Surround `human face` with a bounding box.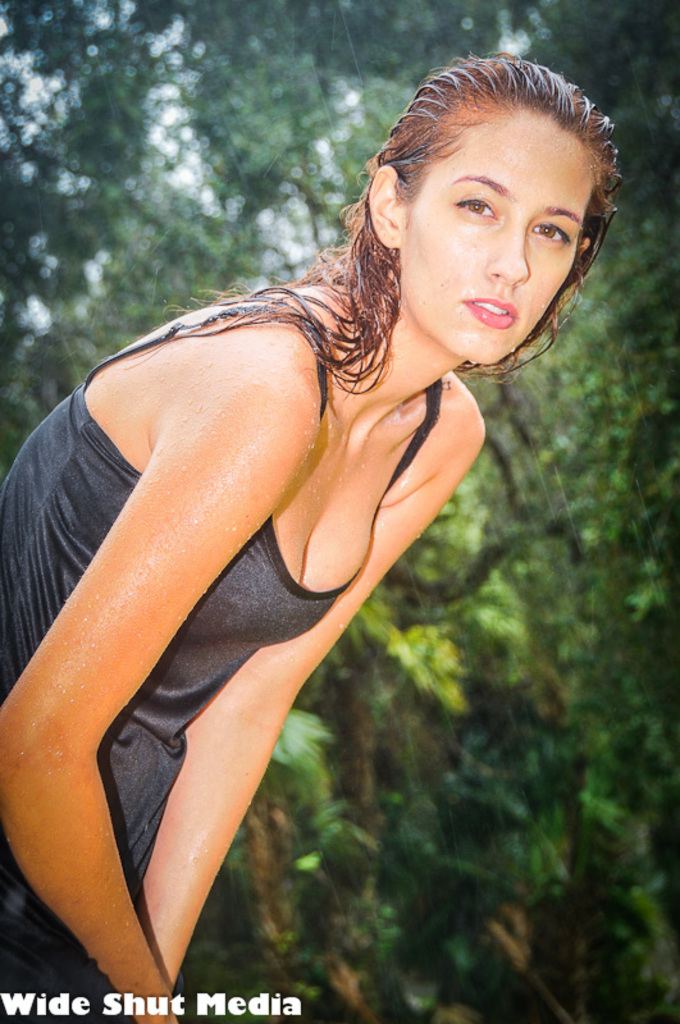
{"left": 394, "top": 97, "right": 599, "bottom": 362}.
